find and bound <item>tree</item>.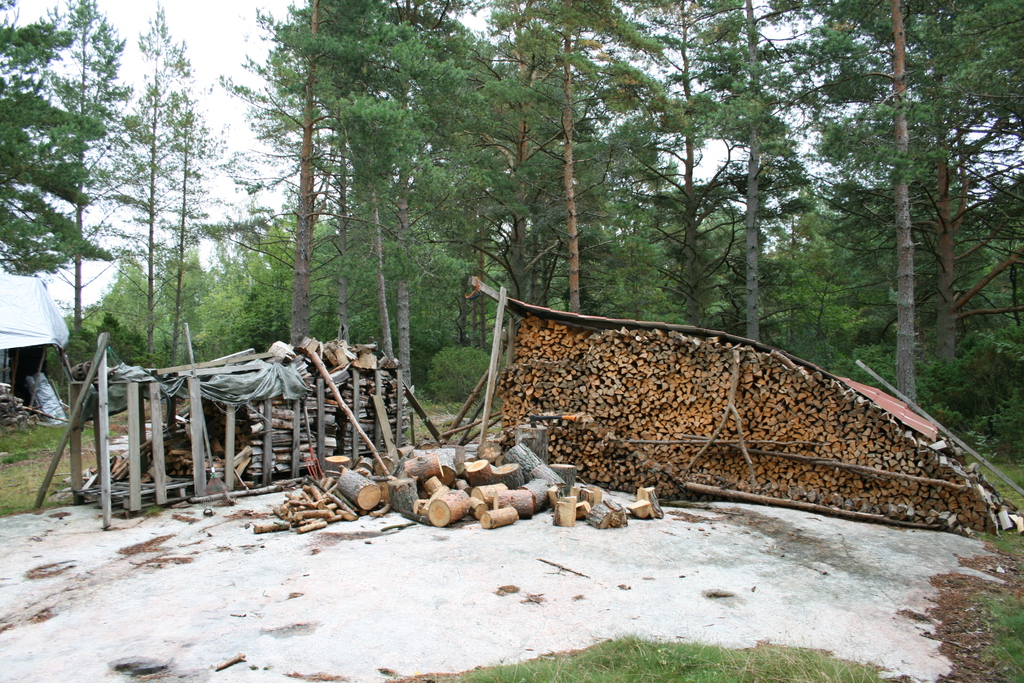
Bound: rect(858, 0, 1016, 460).
